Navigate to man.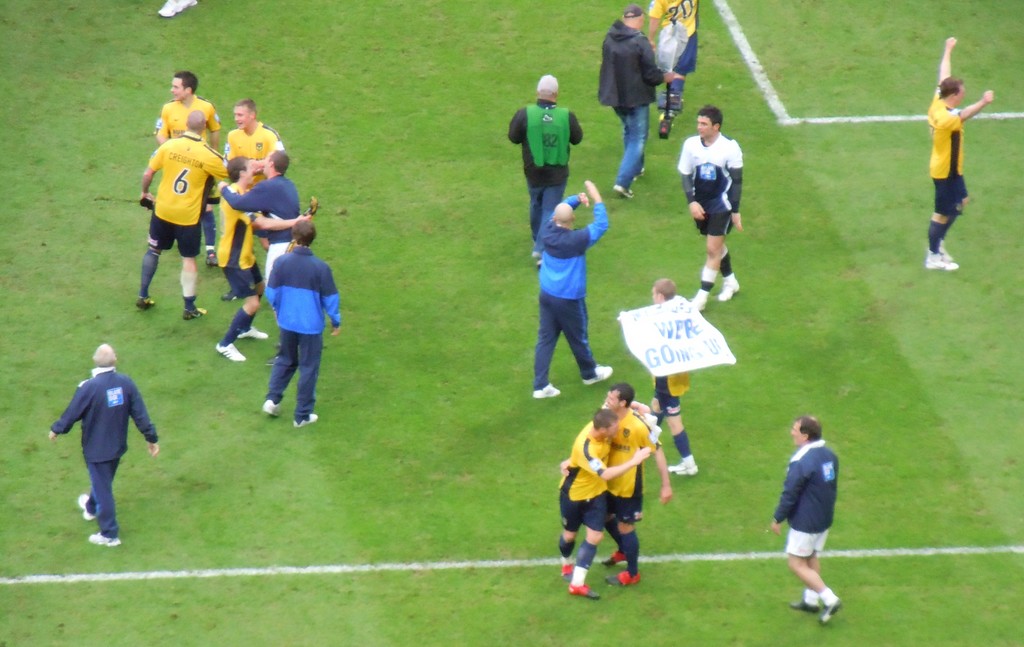
Navigation target: {"x1": 213, "y1": 151, "x2": 313, "y2": 278}.
